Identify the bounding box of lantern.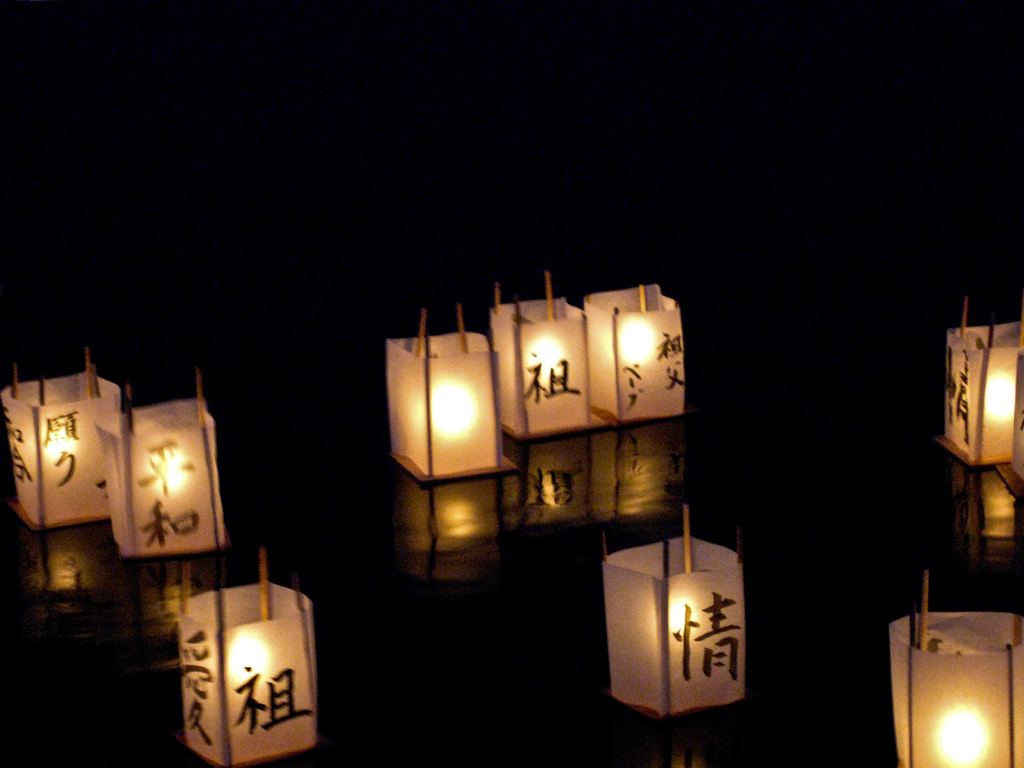
box=[0, 351, 120, 528].
